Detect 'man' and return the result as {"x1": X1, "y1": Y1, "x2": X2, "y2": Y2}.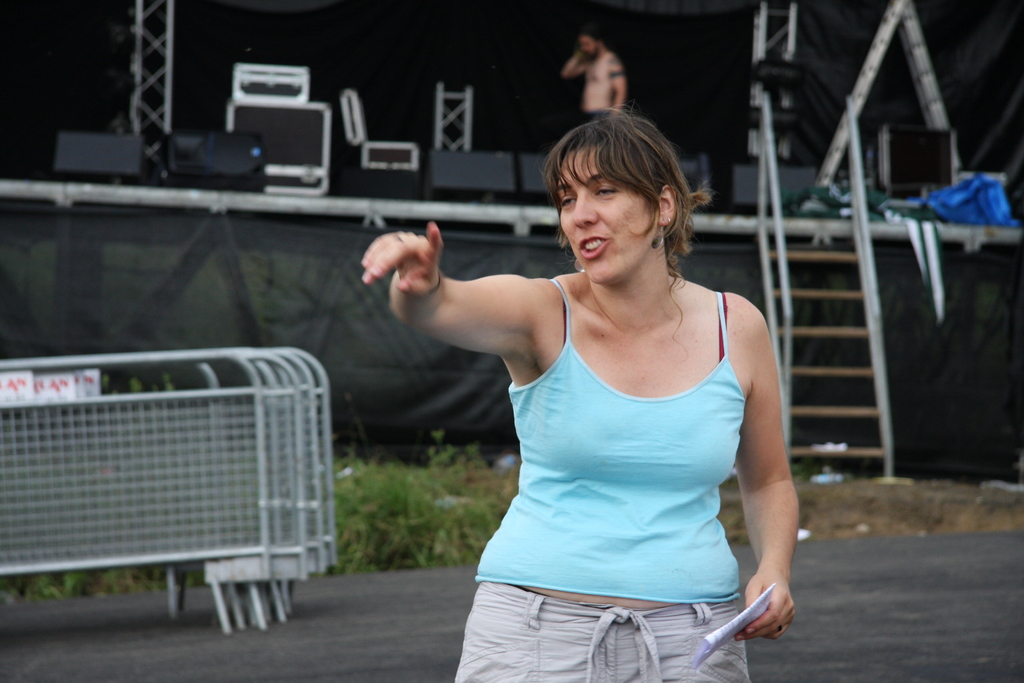
{"x1": 564, "y1": 29, "x2": 621, "y2": 132}.
